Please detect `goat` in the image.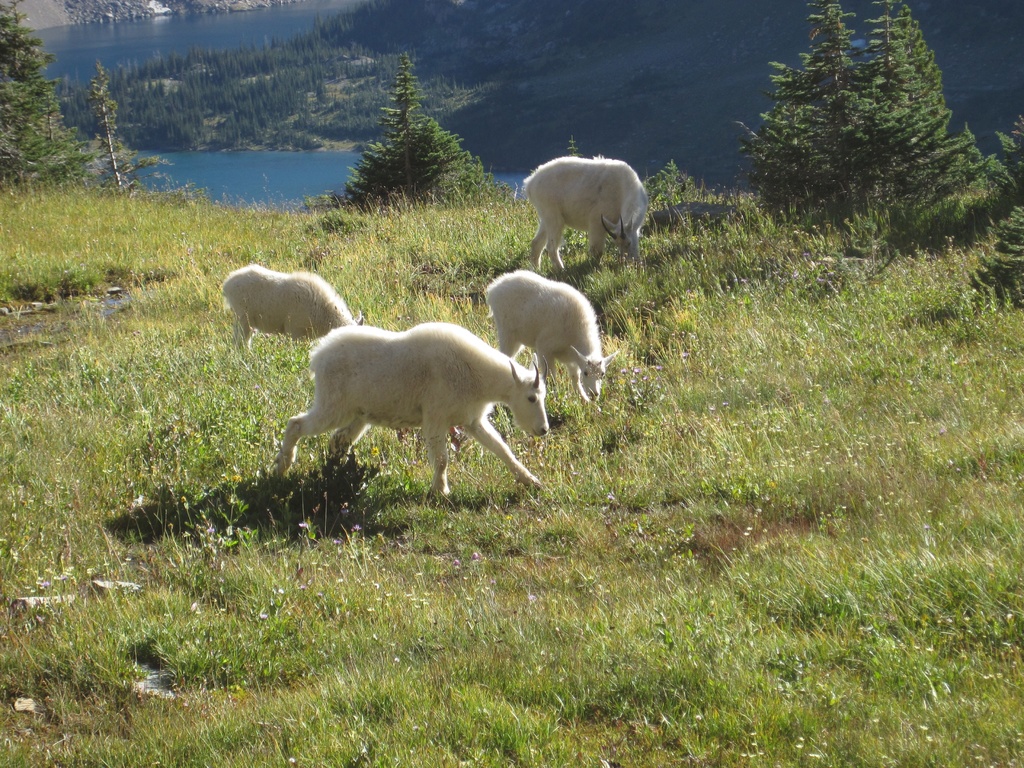
{"x1": 218, "y1": 262, "x2": 364, "y2": 356}.
